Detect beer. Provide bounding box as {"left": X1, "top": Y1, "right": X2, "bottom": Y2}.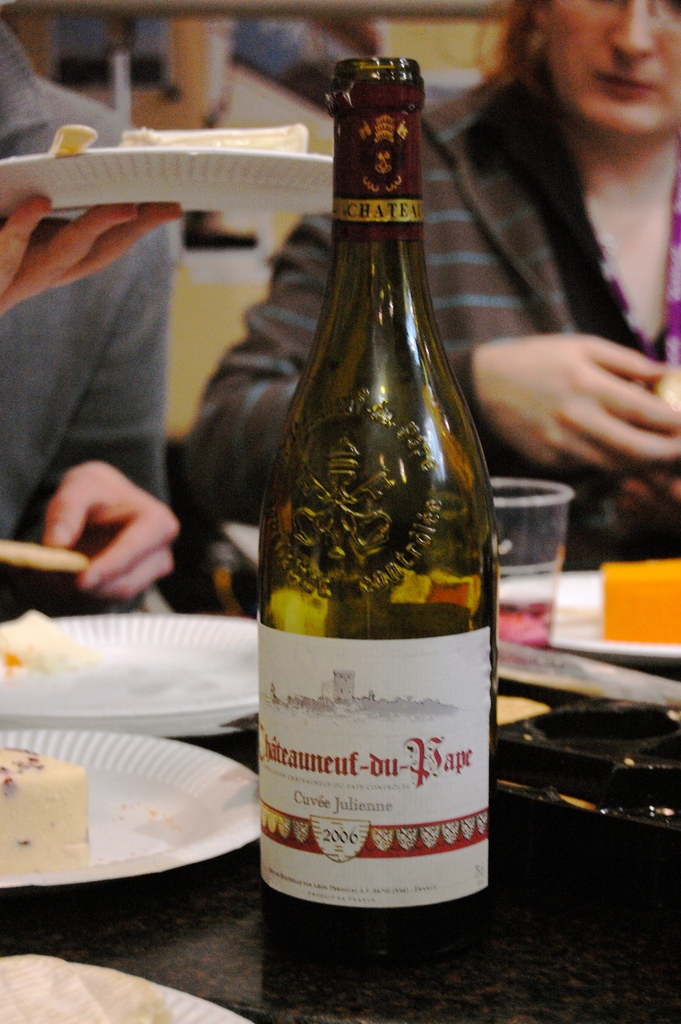
{"left": 256, "top": 47, "right": 507, "bottom": 946}.
